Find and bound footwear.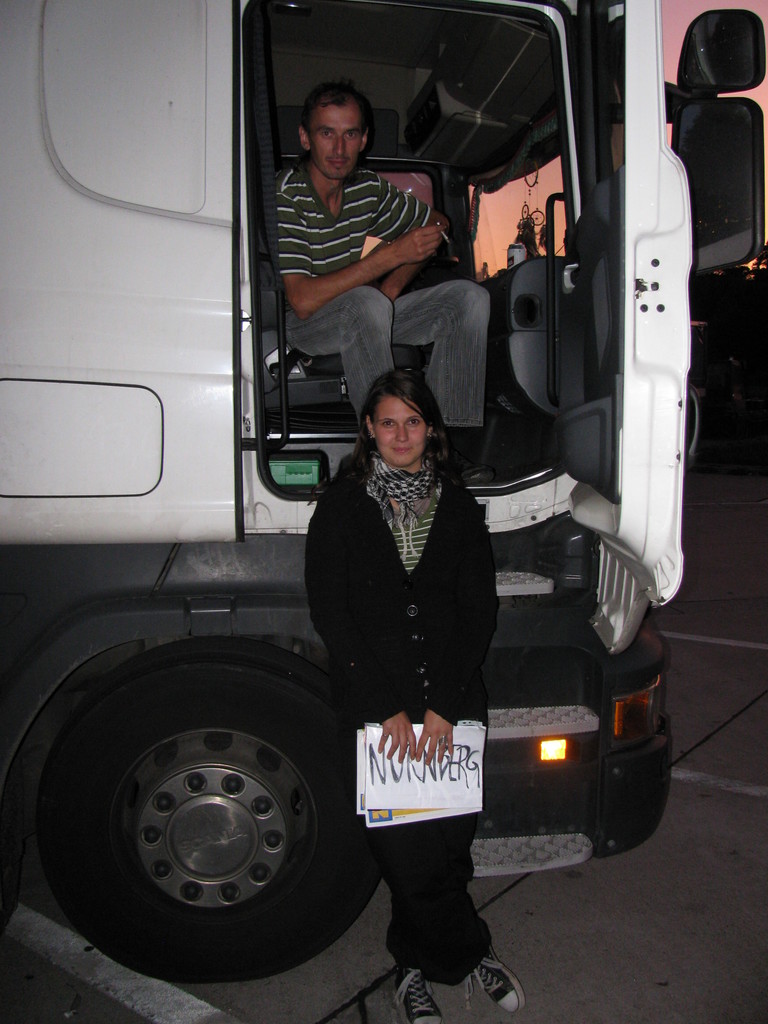
Bound: l=392, t=977, r=441, b=1023.
